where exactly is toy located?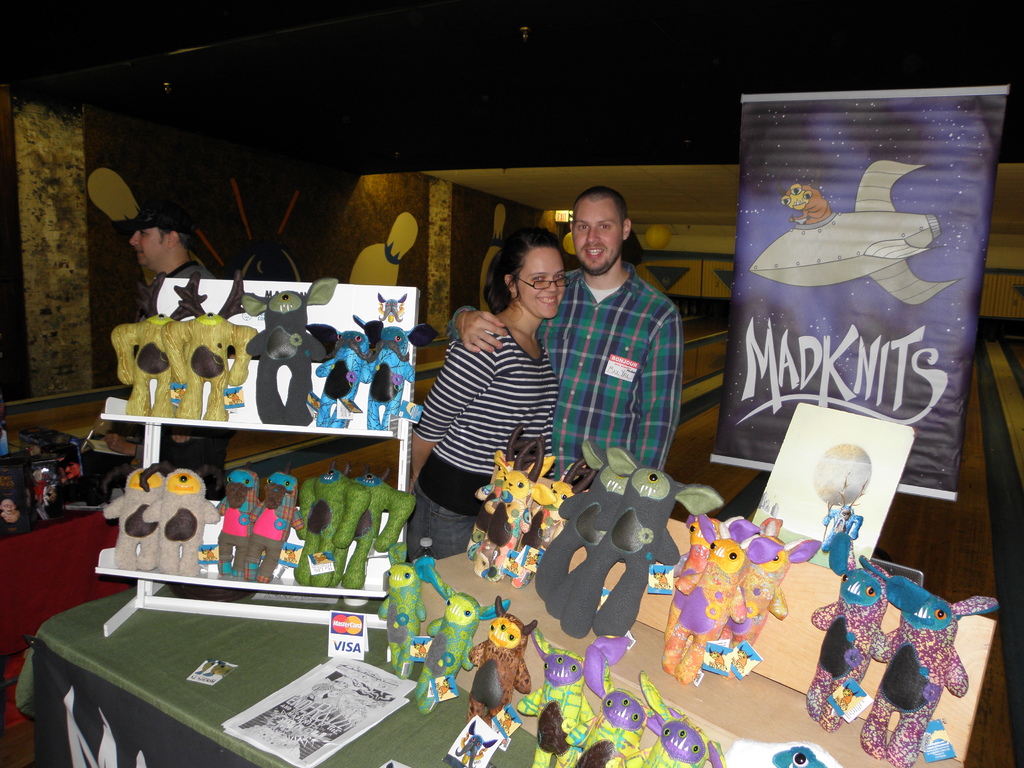
Its bounding box is crop(304, 321, 382, 433).
